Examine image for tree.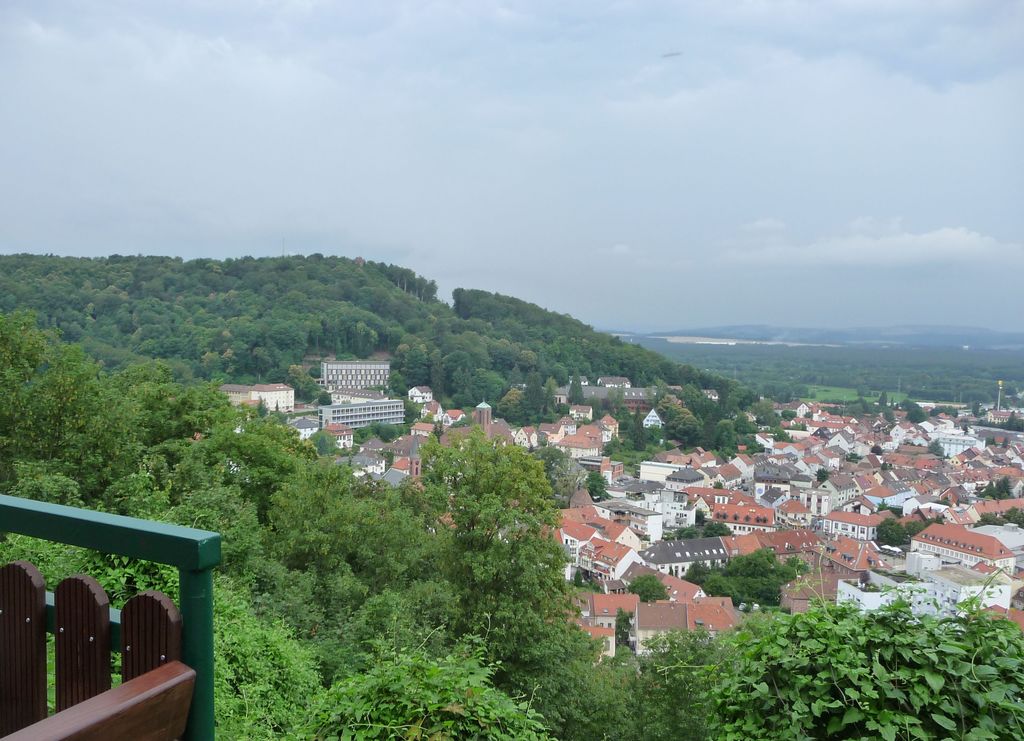
Examination result: Rect(845, 450, 861, 469).
